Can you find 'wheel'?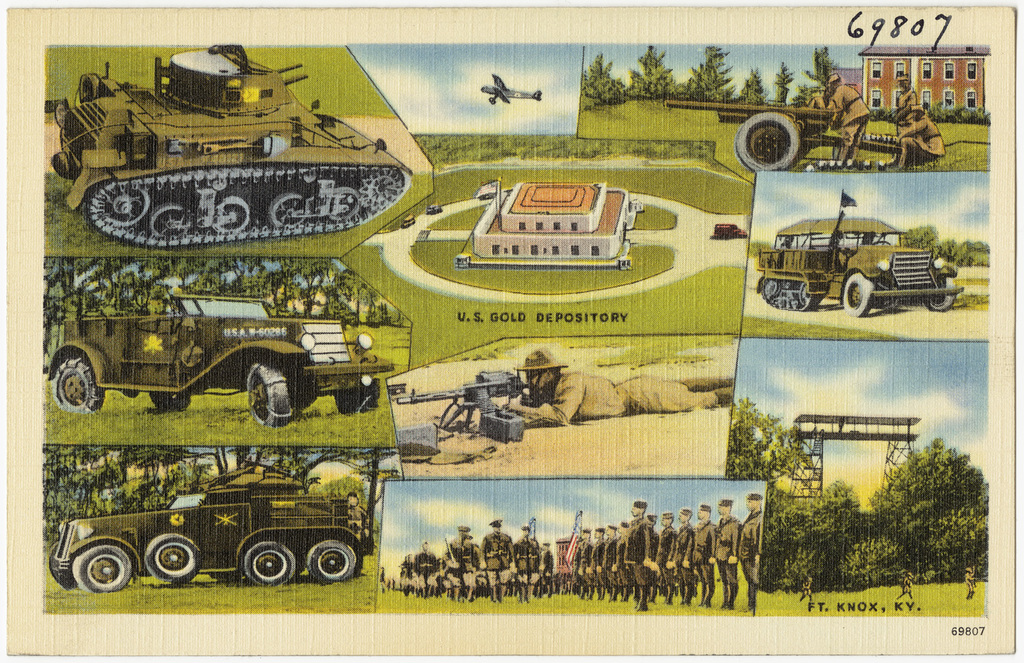
Yes, bounding box: (926, 270, 956, 310).
